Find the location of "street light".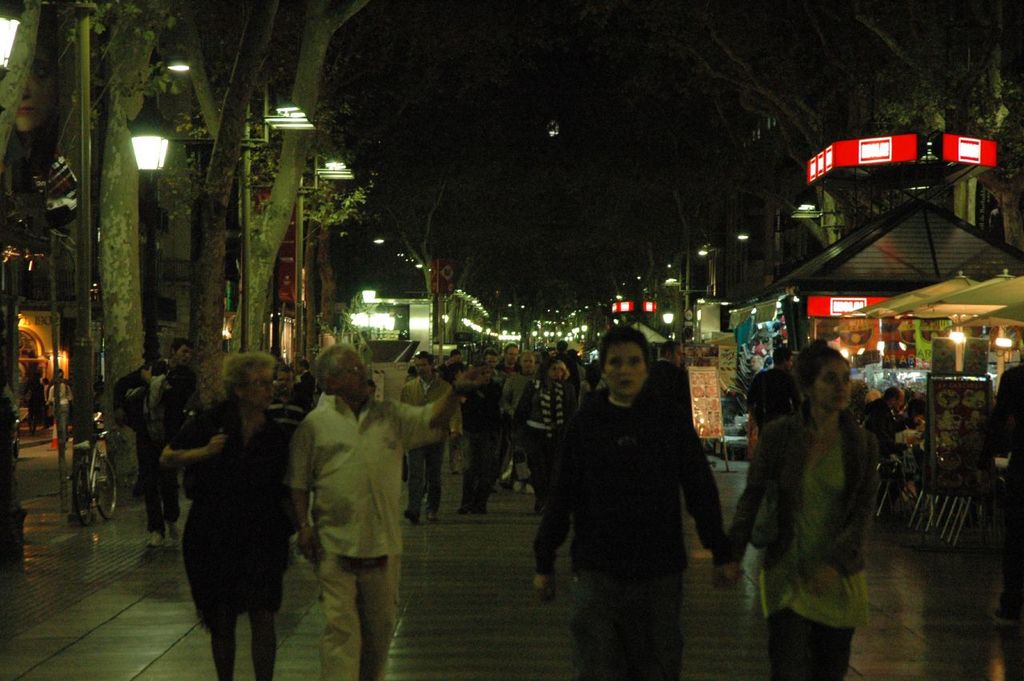
Location: select_region(350, 286, 399, 346).
